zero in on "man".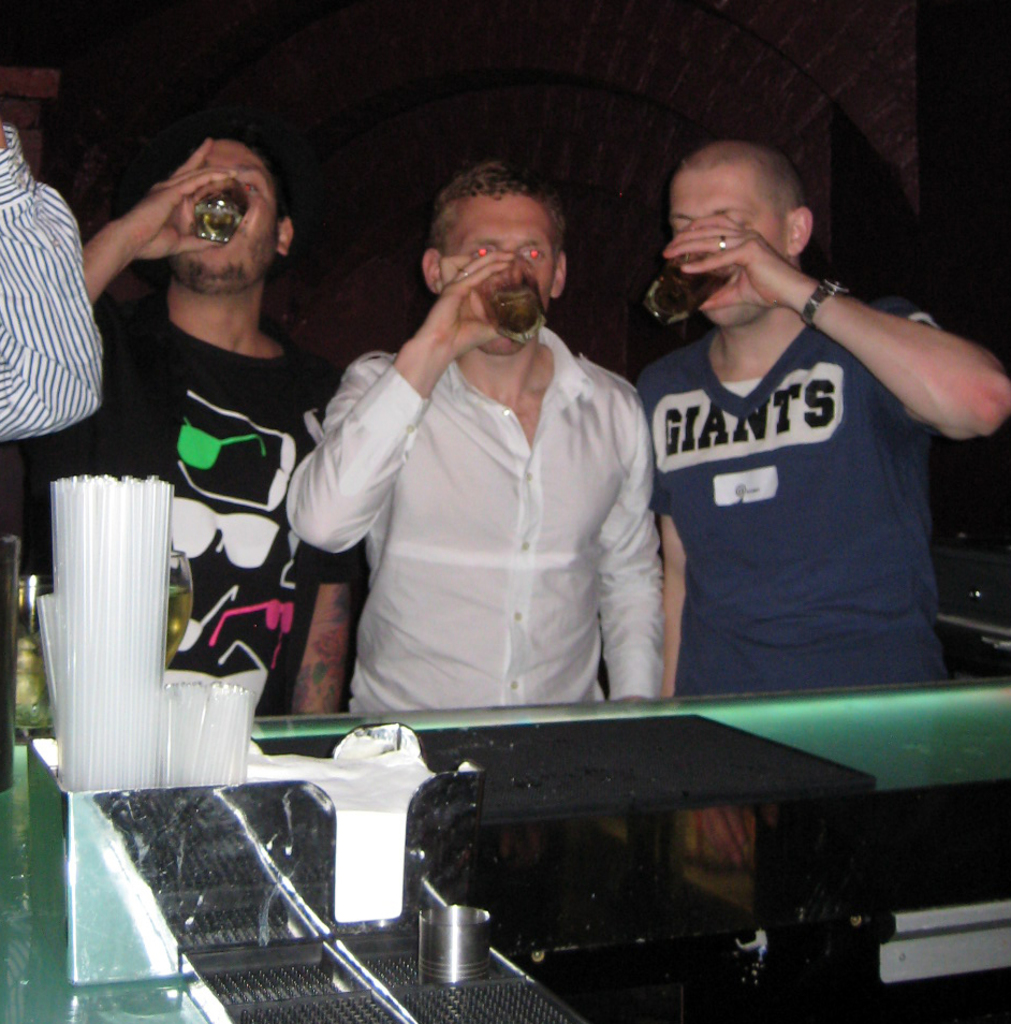
Zeroed in: l=79, t=134, r=358, b=718.
